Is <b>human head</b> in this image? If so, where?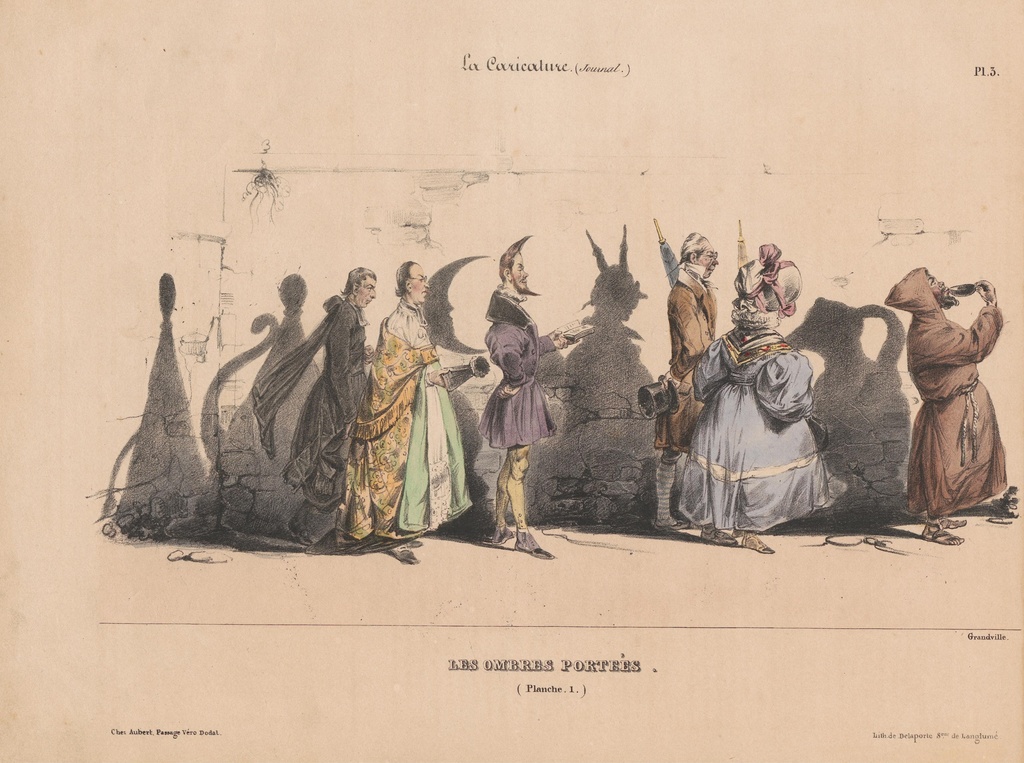
Yes, at left=343, top=263, right=378, bottom=307.
